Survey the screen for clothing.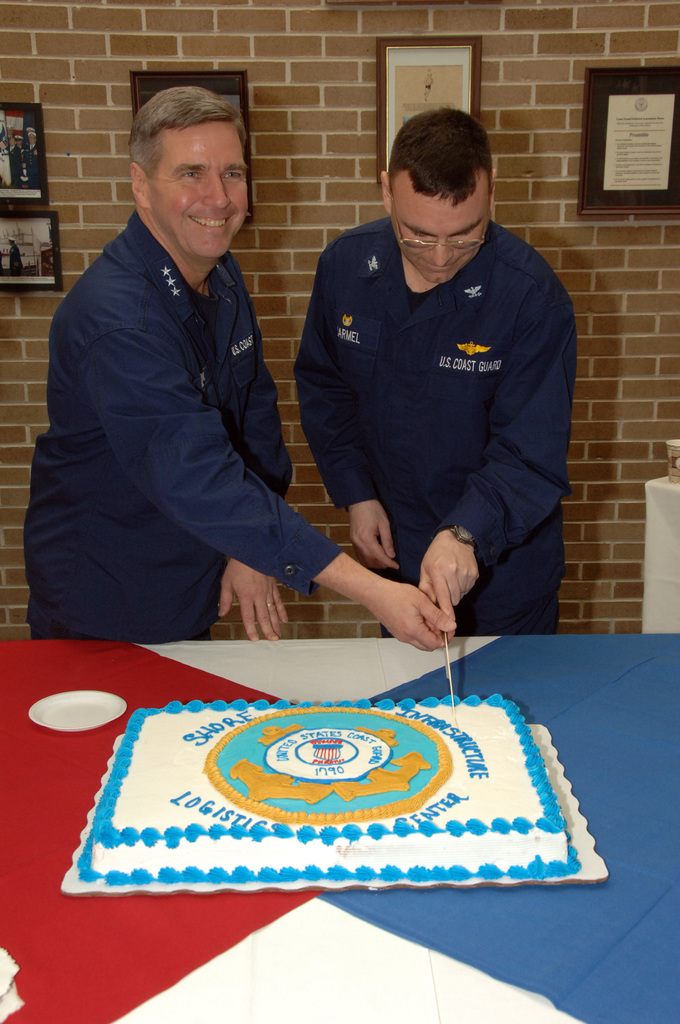
Survey found: select_region(33, 141, 343, 674).
